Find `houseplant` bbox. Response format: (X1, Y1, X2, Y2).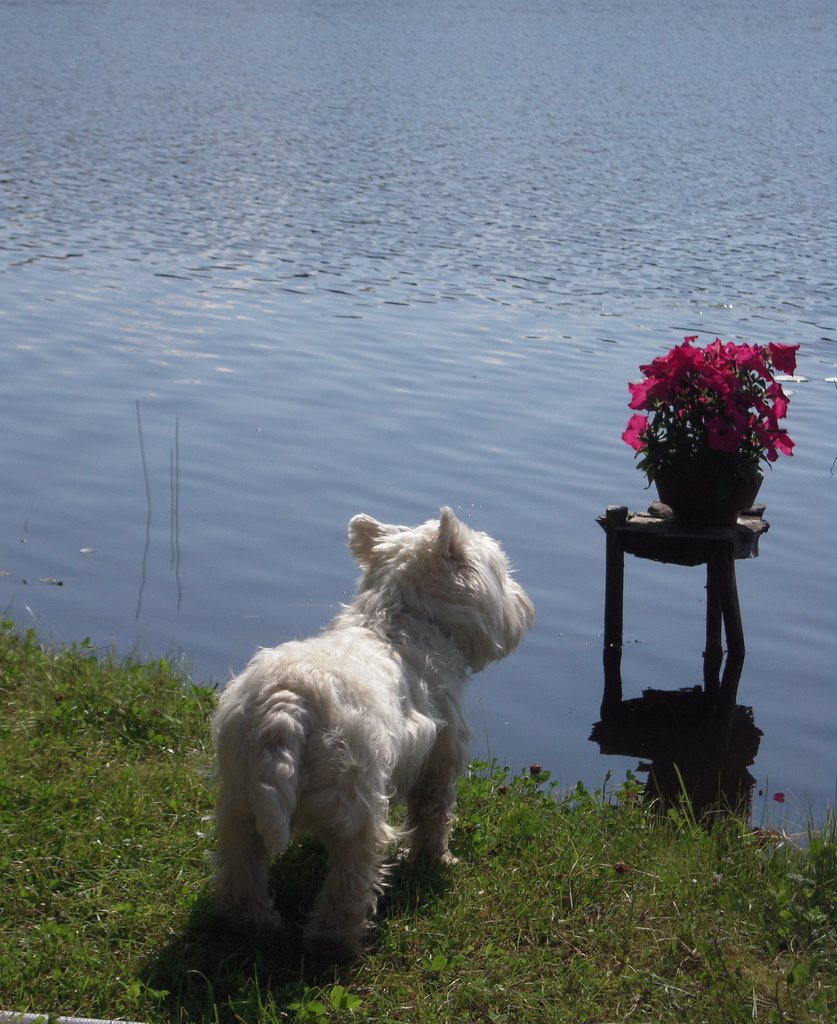
(623, 334, 815, 540).
